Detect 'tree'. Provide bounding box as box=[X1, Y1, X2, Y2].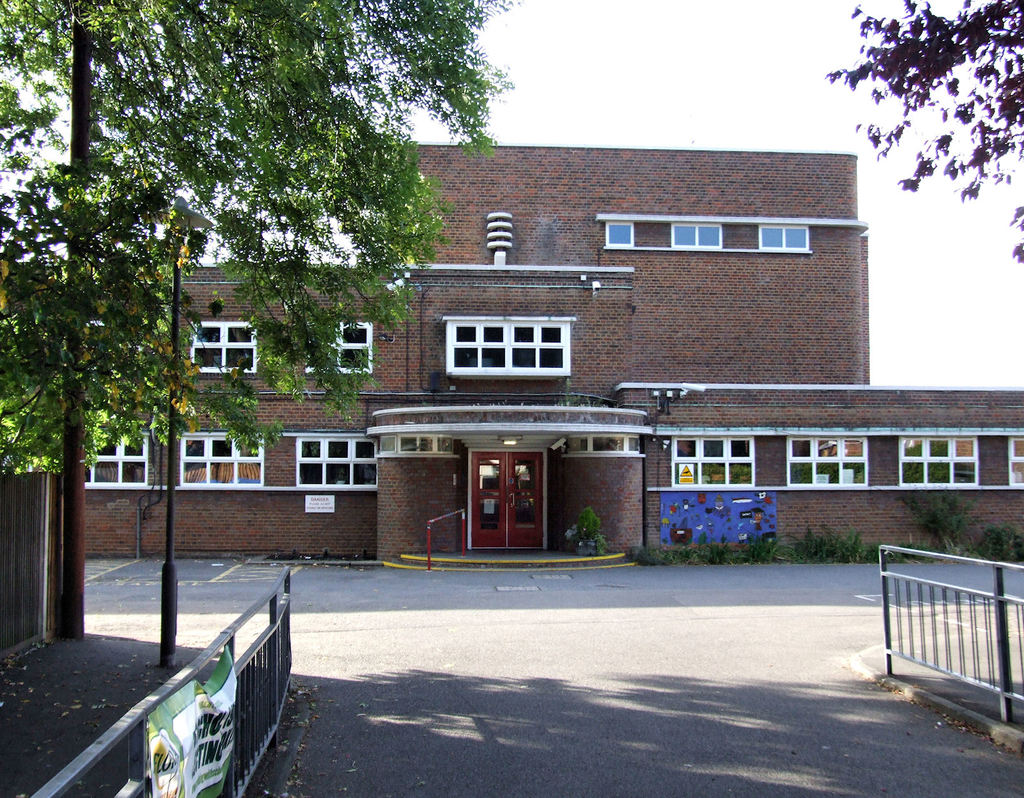
box=[812, 0, 1023, 266].
